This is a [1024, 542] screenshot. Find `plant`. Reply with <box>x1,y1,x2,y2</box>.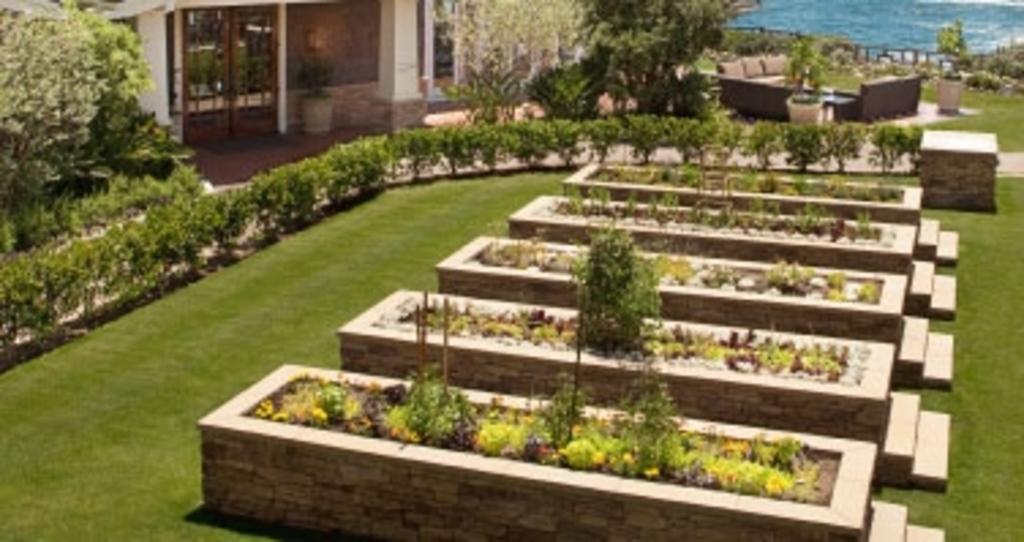
<box>931,19,980,63</box>.
